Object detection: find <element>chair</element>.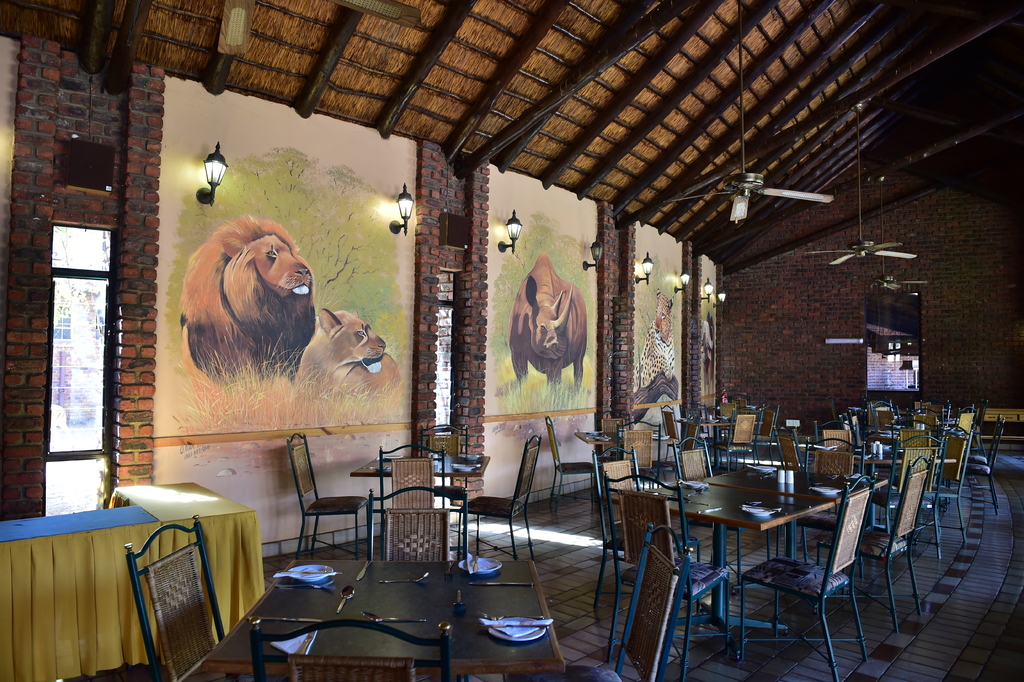
956 414 1004 512.
